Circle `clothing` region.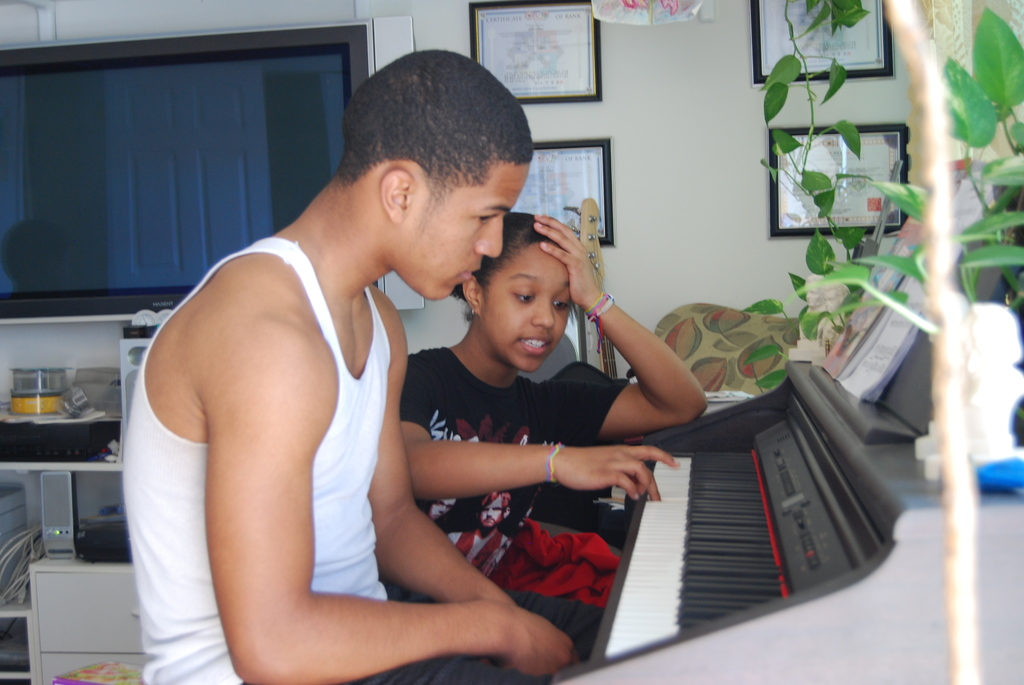
Region: 139,223,468,640.
